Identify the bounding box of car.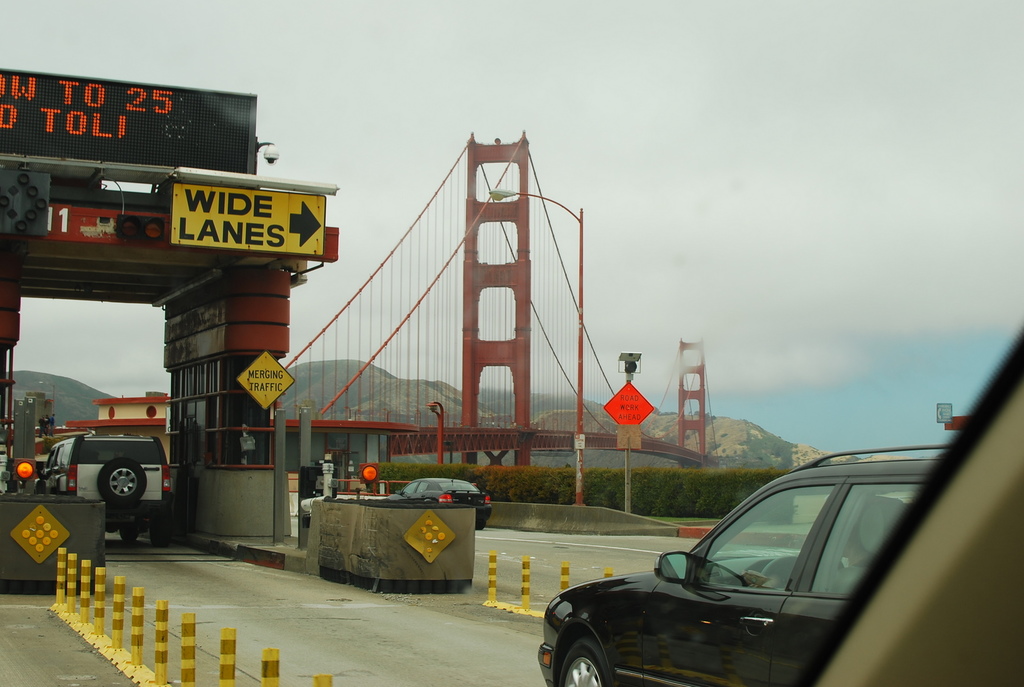
select_region(37, 432, 179, 546).
